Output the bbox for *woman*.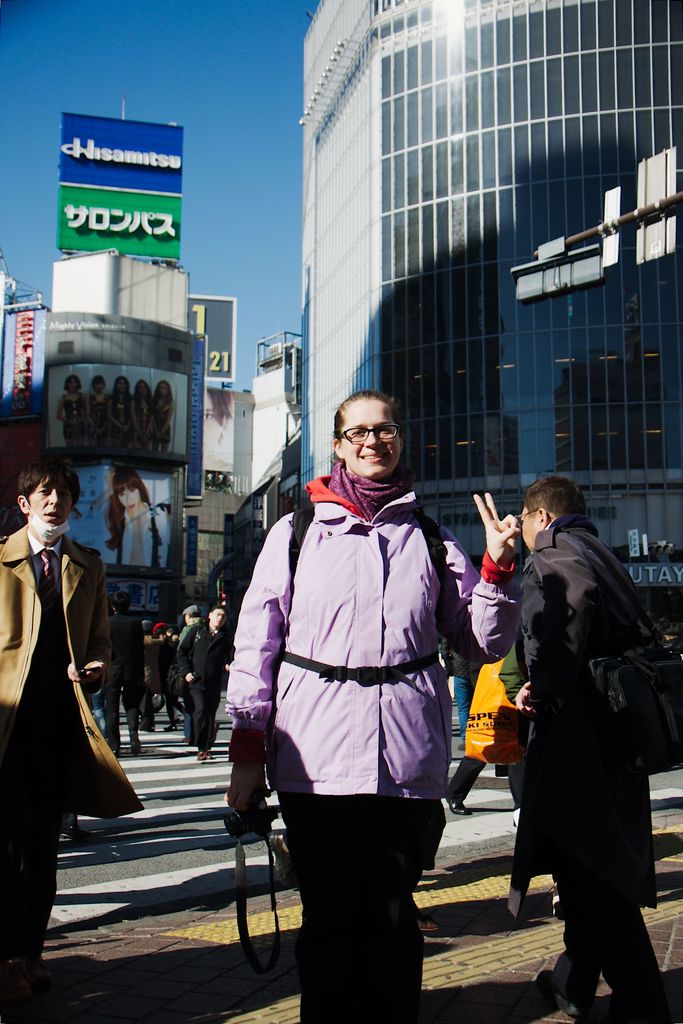
<box>52,369,85,454</box>.
